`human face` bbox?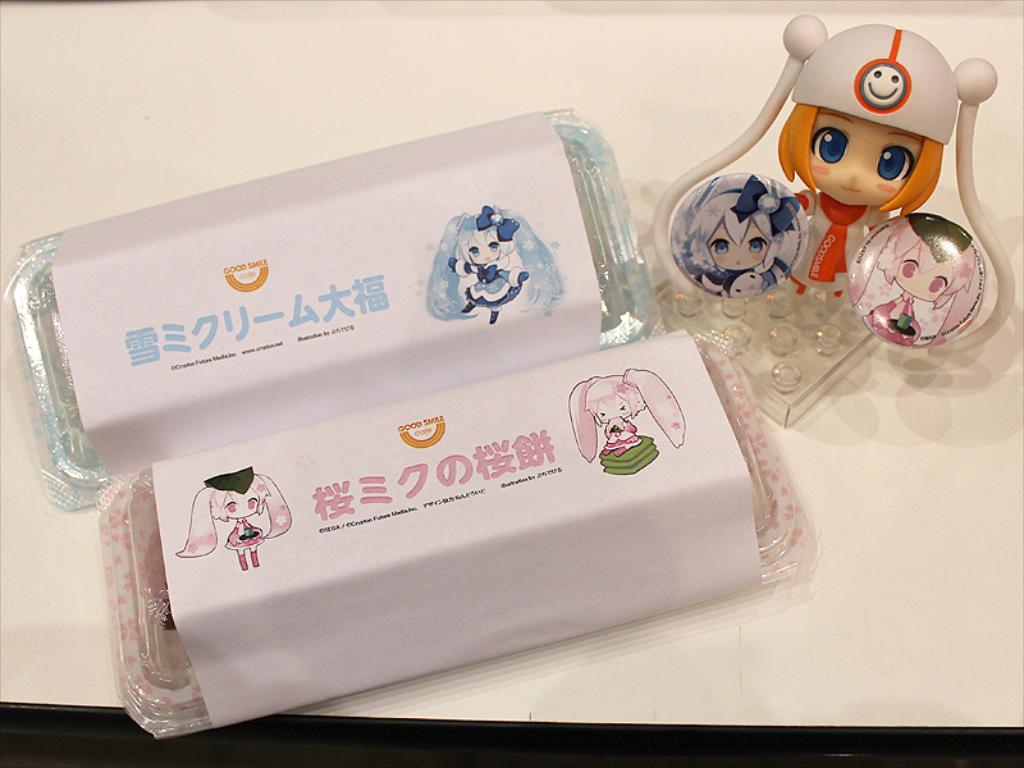
bbox(899, 248, 940, 301)
